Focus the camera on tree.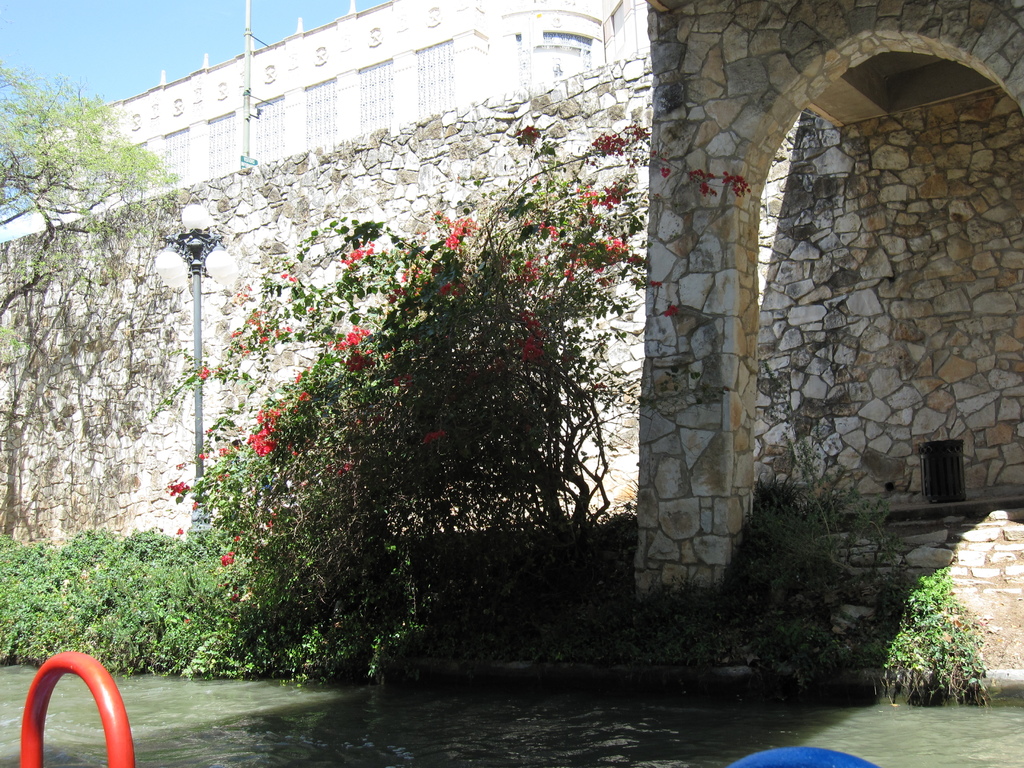
Focus region: {"x1": 0, "y1": 70, "x2": 185, "y2": 534}.
